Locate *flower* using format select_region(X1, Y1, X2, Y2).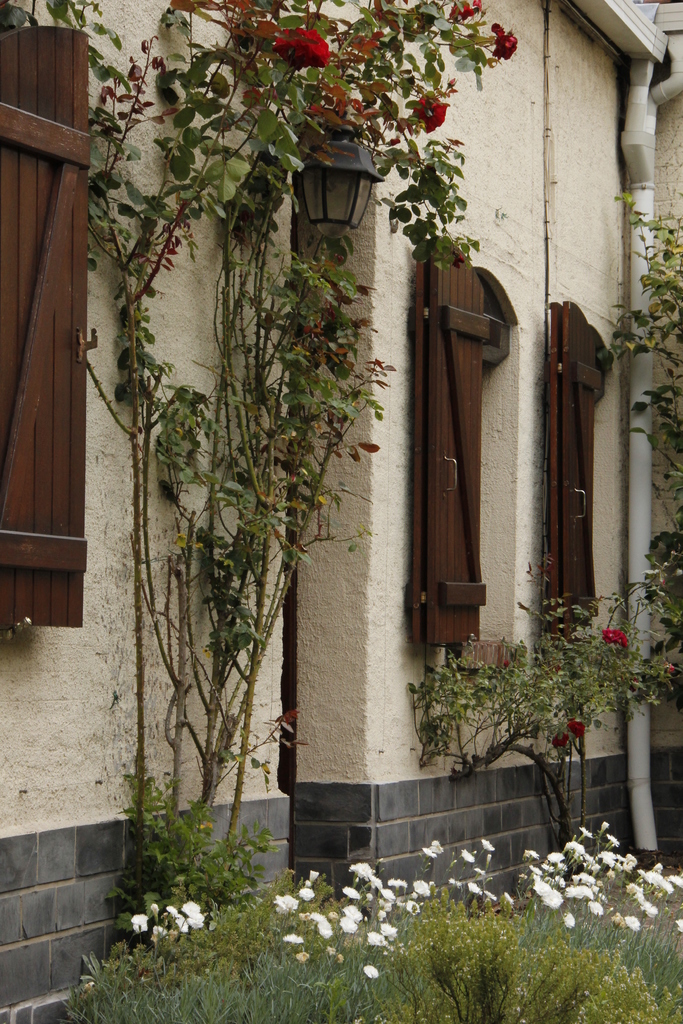
select_region(552, 732, 568, 746).
